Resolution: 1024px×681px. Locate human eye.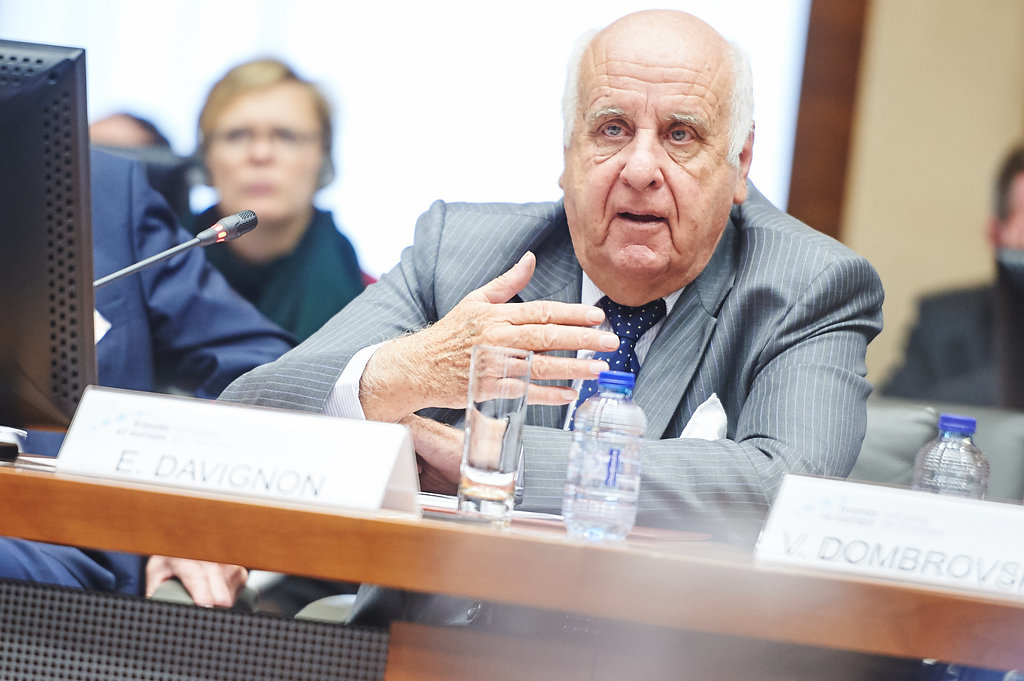
<bbox>665, 123, 700, 152</bbox>.
